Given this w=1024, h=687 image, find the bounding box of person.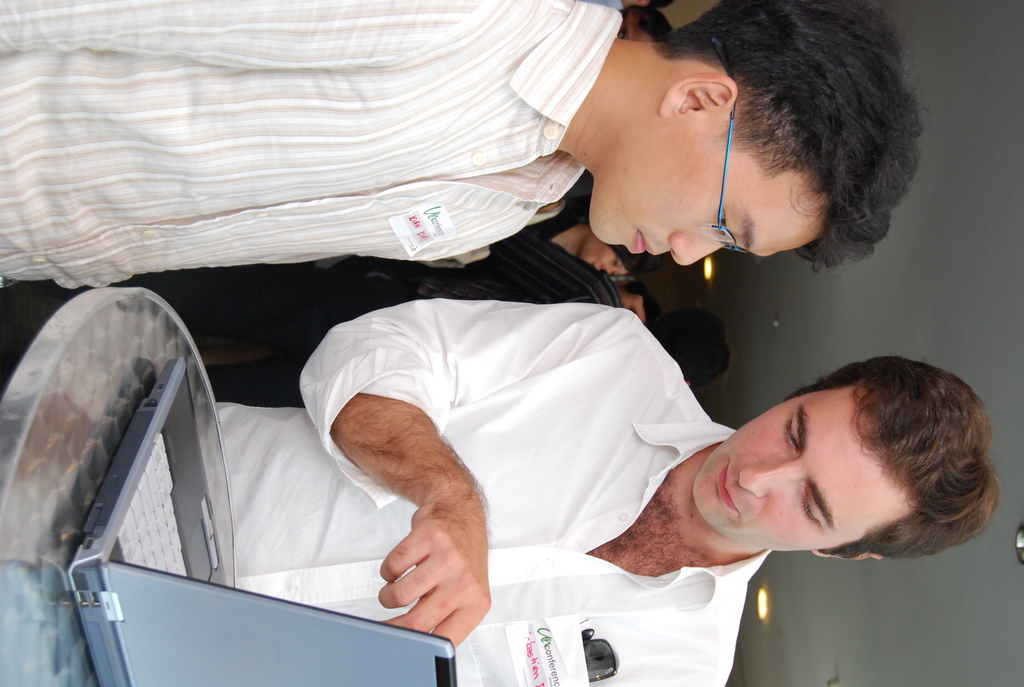
x1=115 y1=265 x2=743 y2=411.
